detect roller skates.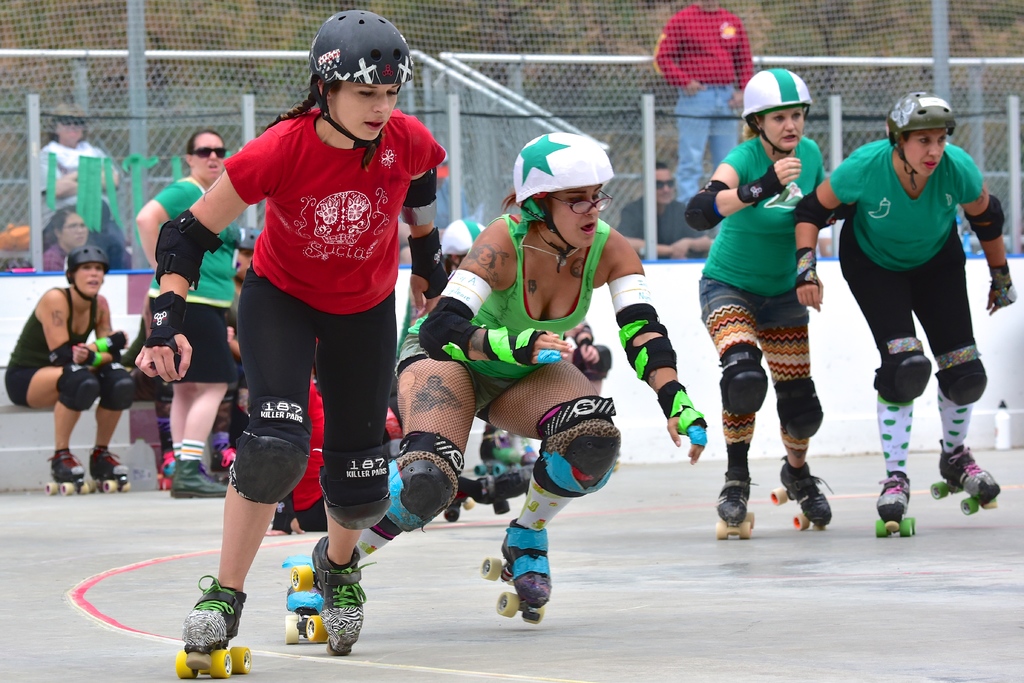
Detected at box=[90, 447, 127, 495].
